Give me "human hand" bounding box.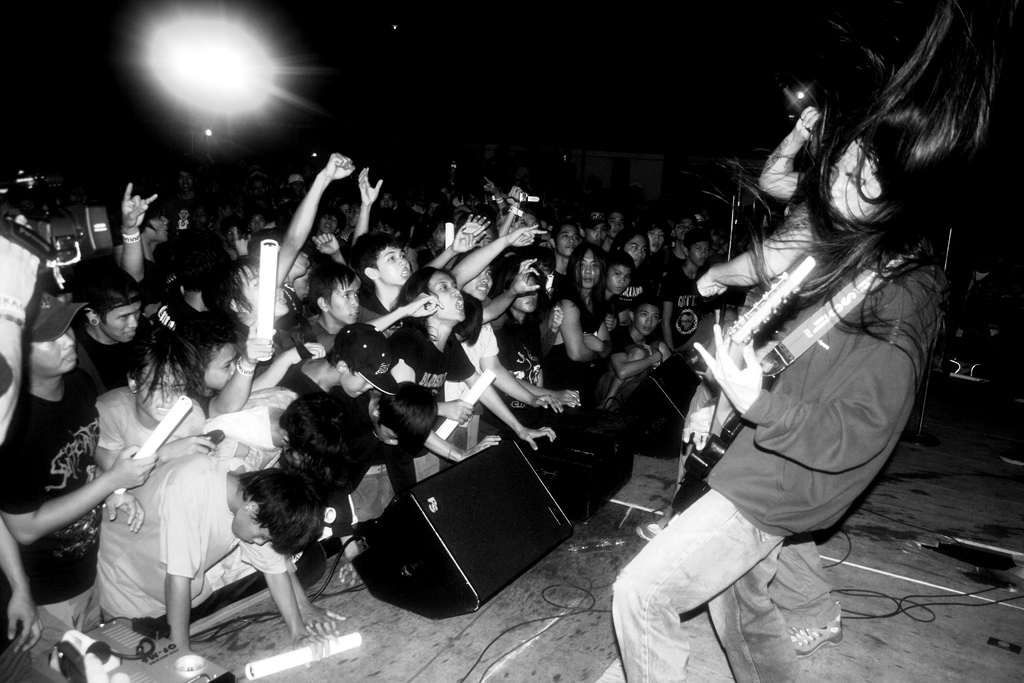
4 587 44 658.
